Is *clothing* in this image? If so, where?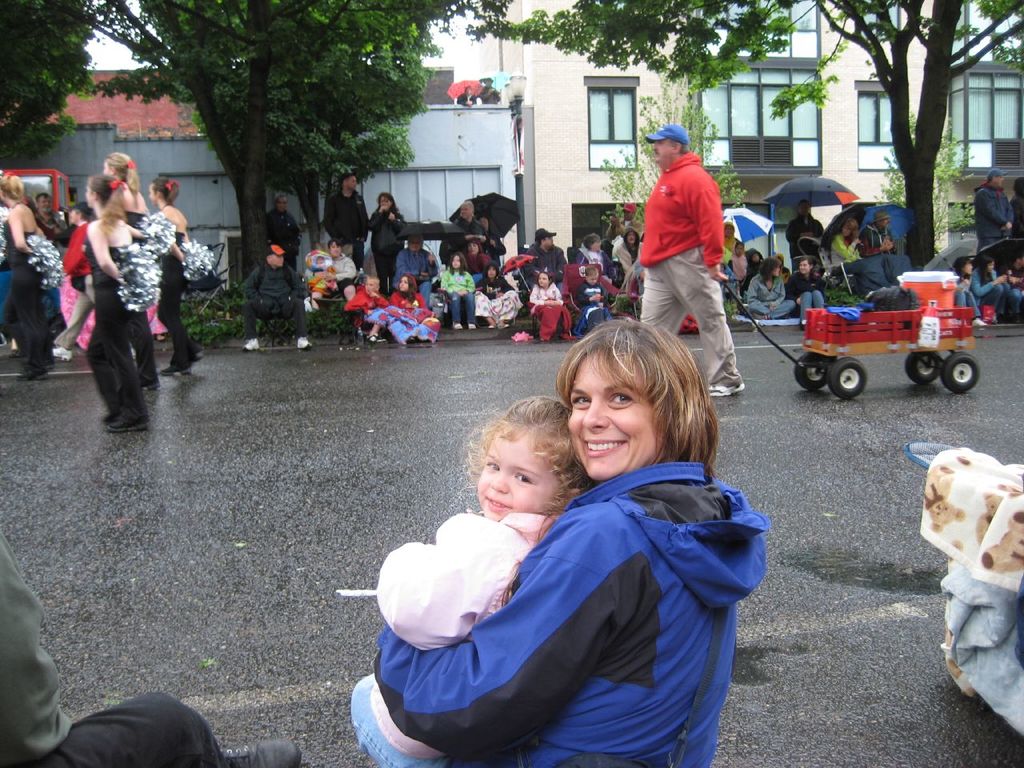
Yes, at 238 246 299 302.
